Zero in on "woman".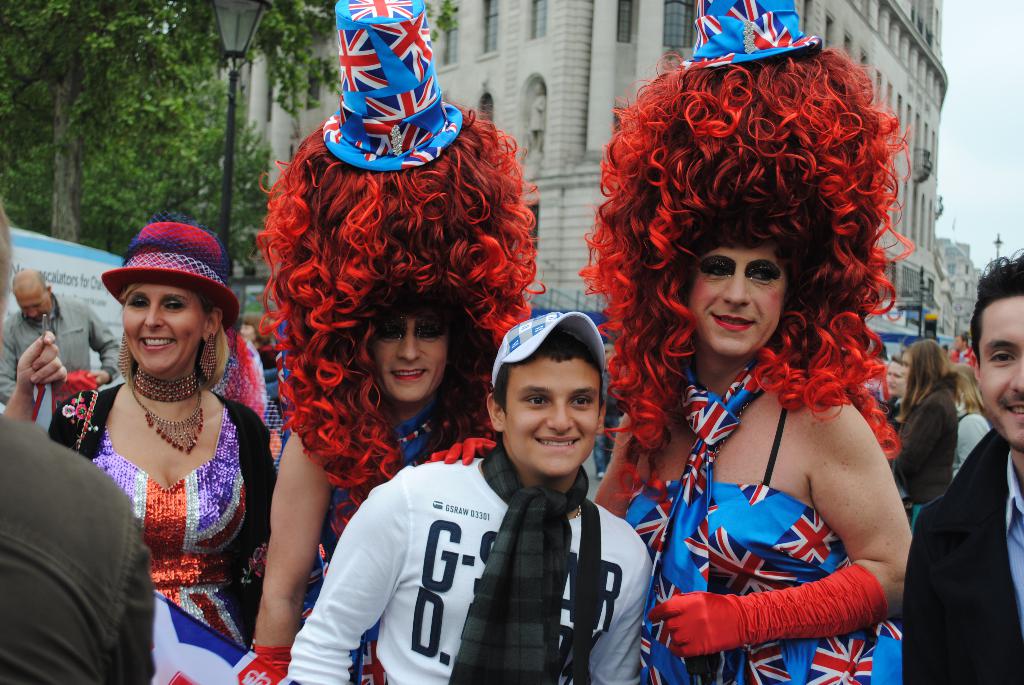
Zeroed in: (0,203,282,684).
